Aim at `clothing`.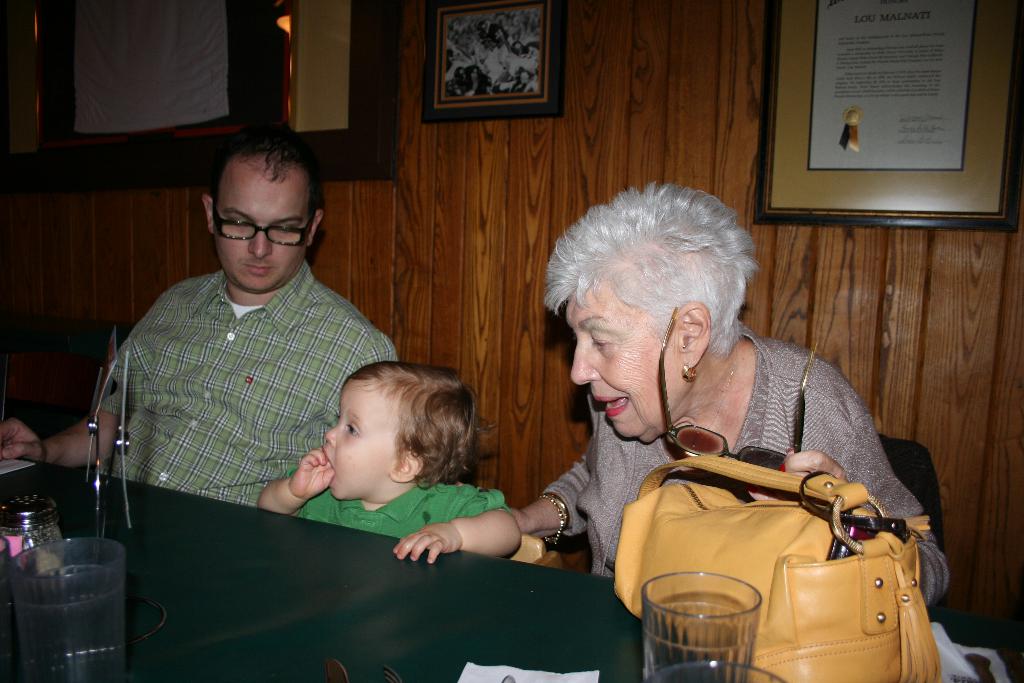
Aimed at detection(70, 176, 406, 561).
